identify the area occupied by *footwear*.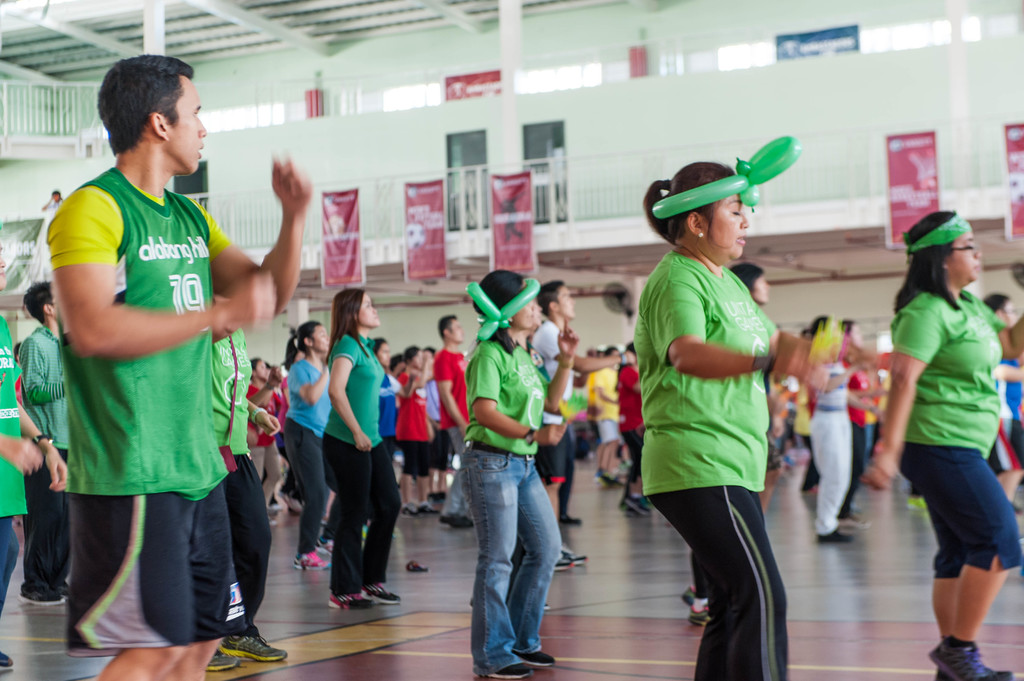
Area: {"left": 406, "top": 561, "right": 429, "bottom": 574}.
